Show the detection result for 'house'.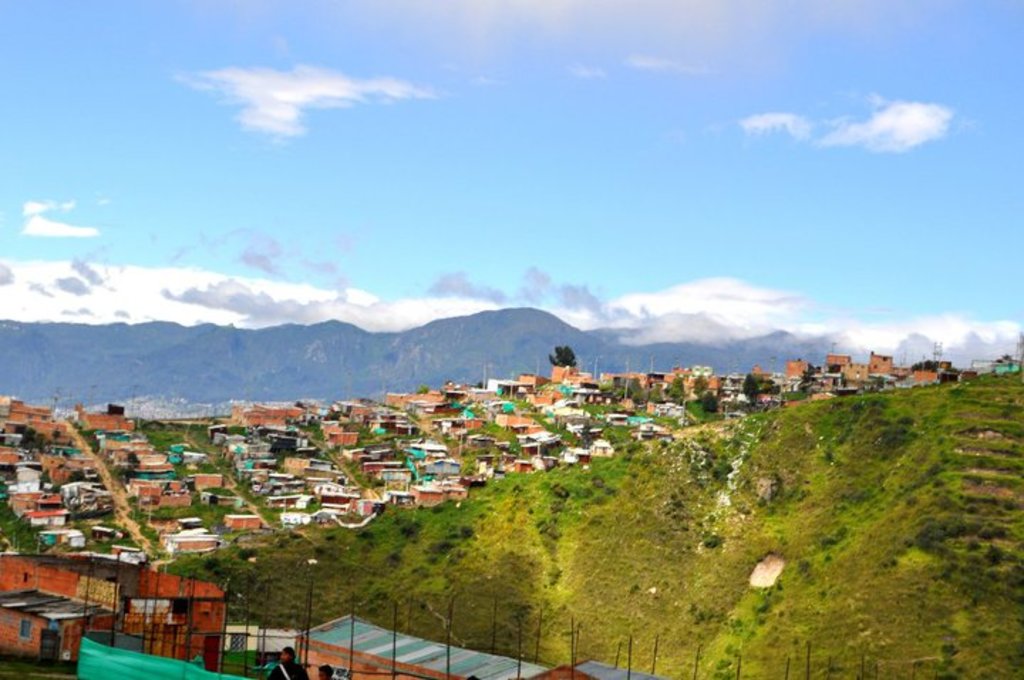
<bbox>505, 444, 549, 474</bbox>.
